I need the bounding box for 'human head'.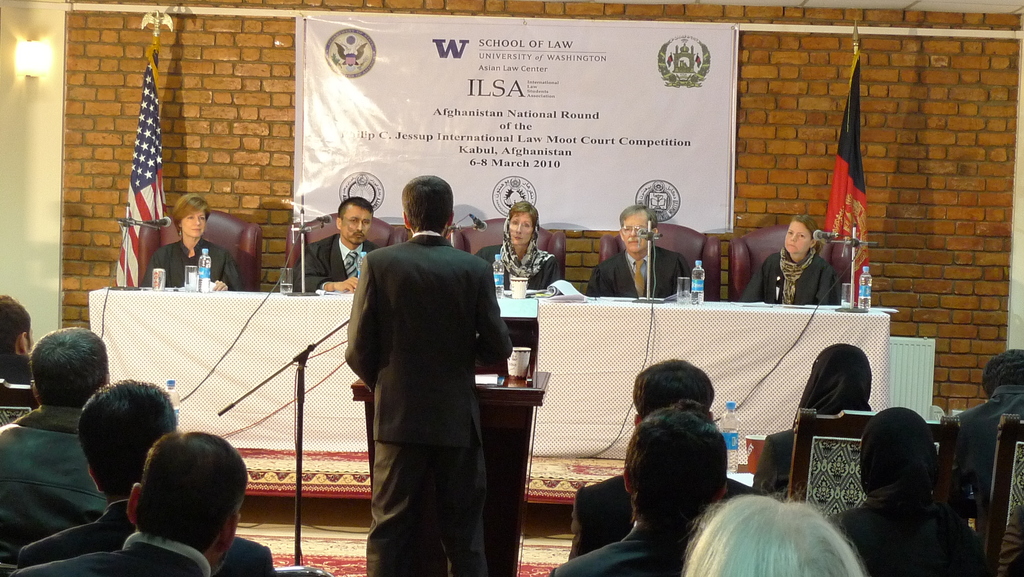
Here it is: (x1=851, y1=411, x2=939, y2=507).
